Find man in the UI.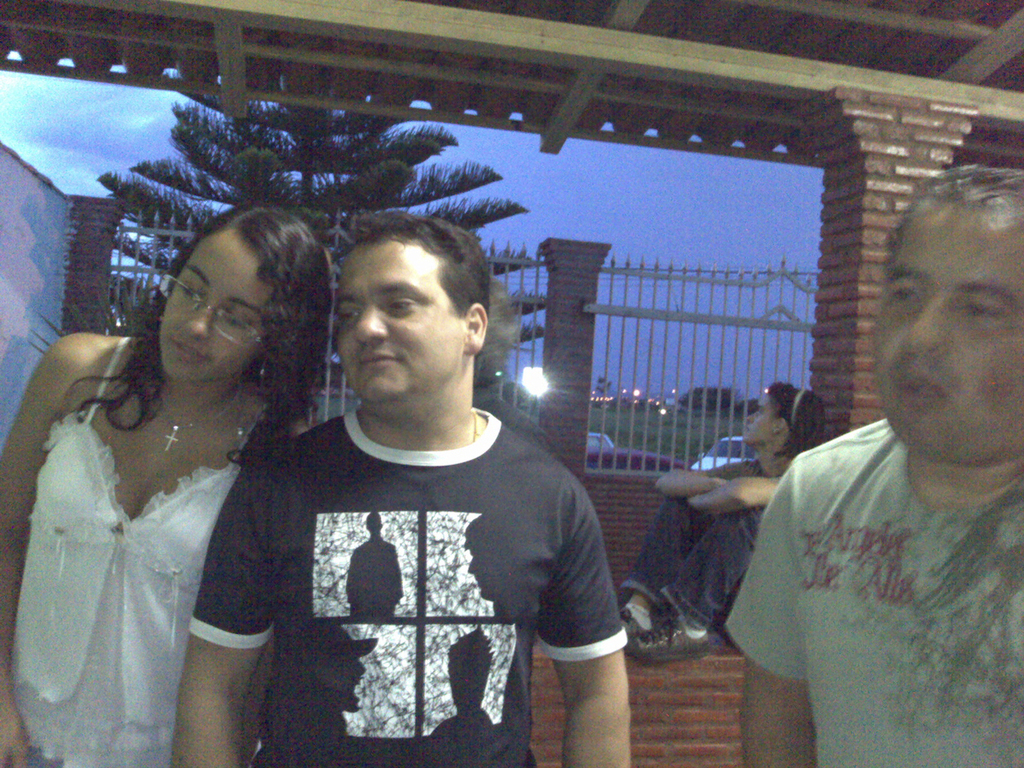
UI element at 726:166:1023:767.
